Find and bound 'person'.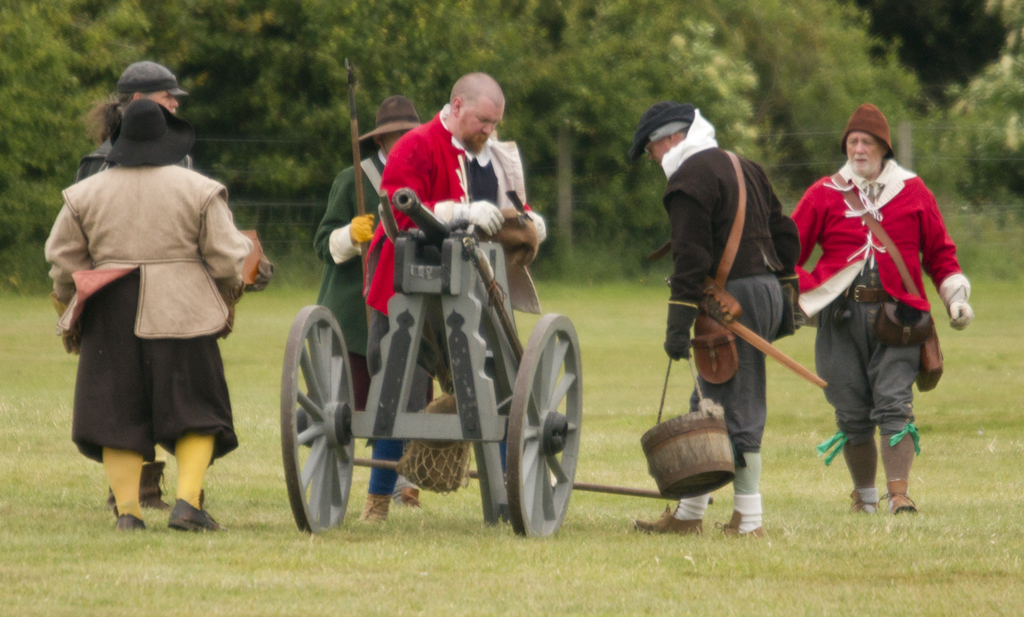
Bound: [x1=804, y1=107, x2=963, y2=534].
